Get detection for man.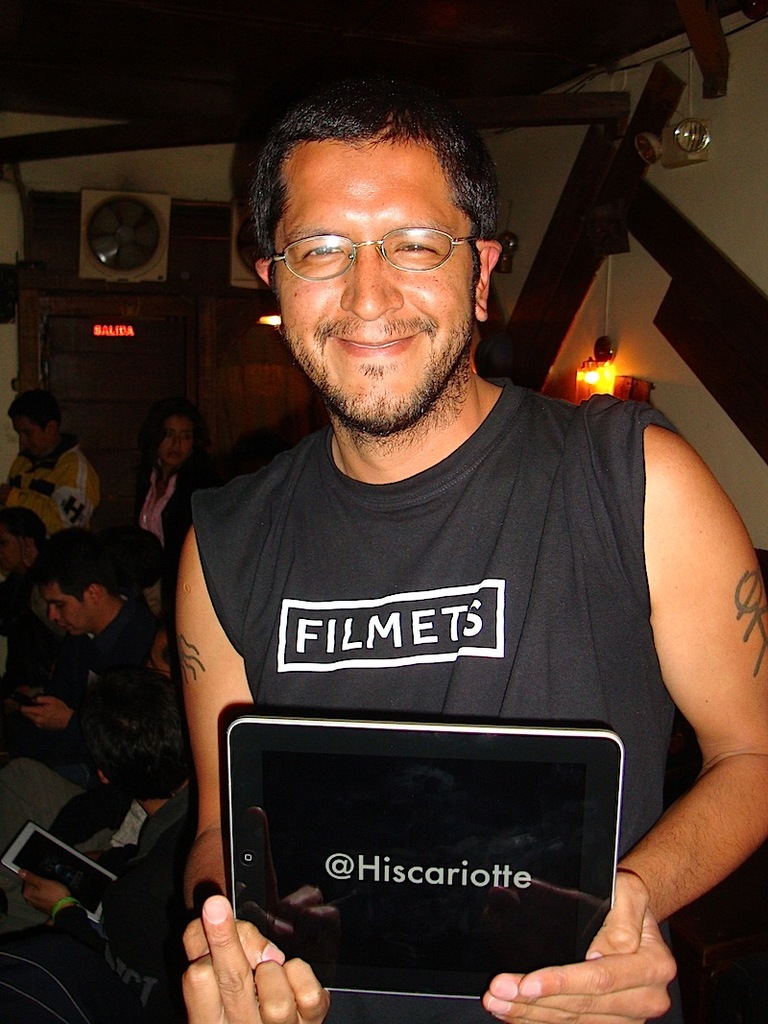
Detection: locate(0, 392, 97, 534).
